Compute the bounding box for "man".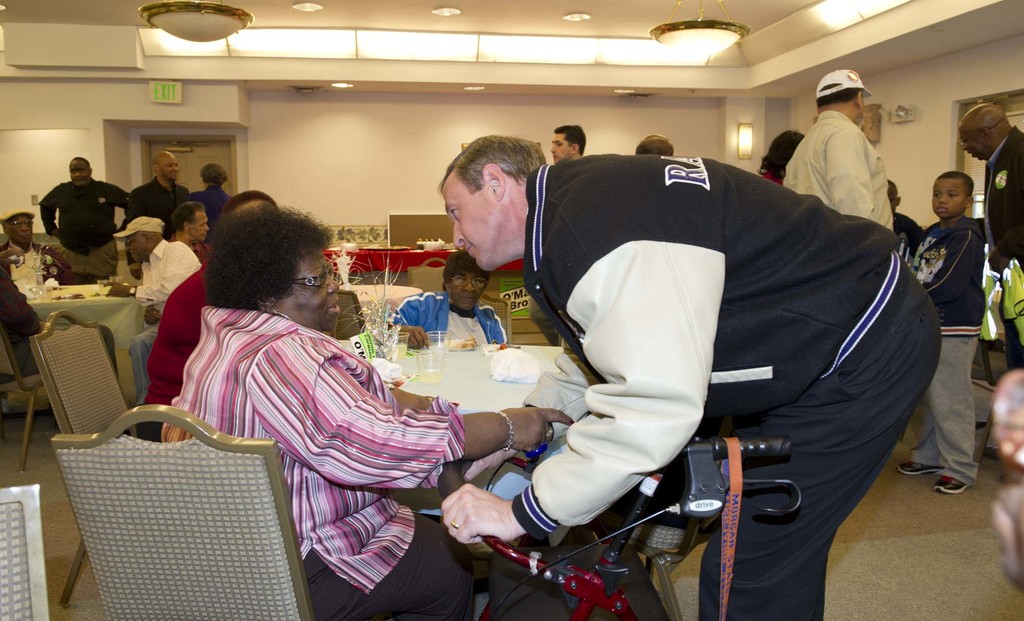
<region>122, 140, 193, 245</region>.
